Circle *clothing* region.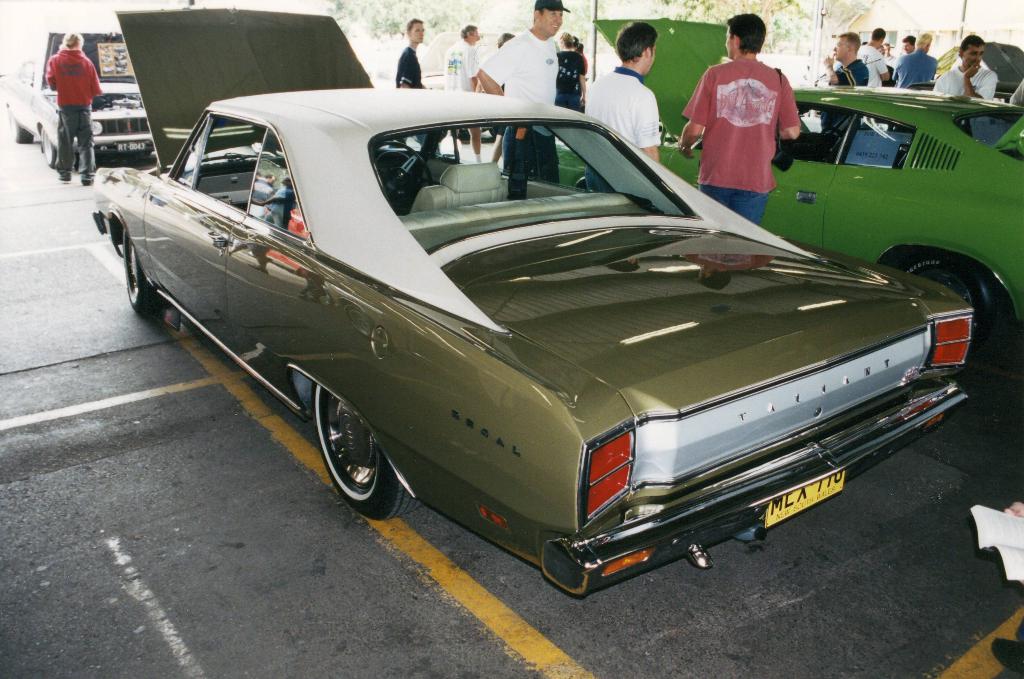
Region: box=[558, 47, 583, 110].
